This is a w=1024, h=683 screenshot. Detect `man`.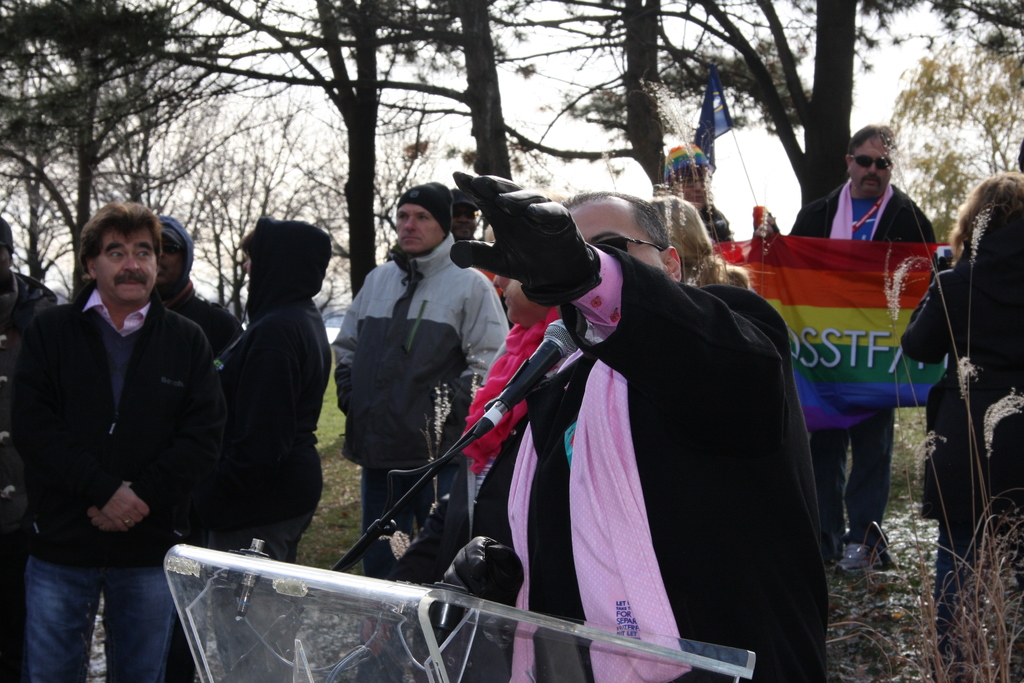
{"left": 750, "top": 120, "right": 938, "bottom": 580}.
